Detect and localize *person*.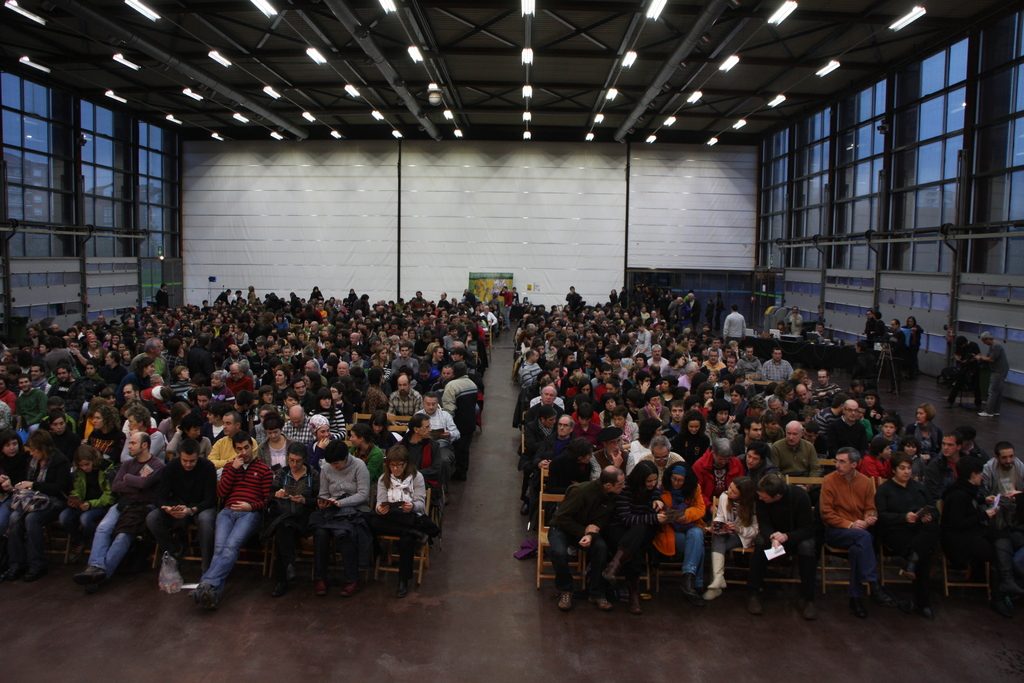
Localized at (684, 396, 700, 410).
